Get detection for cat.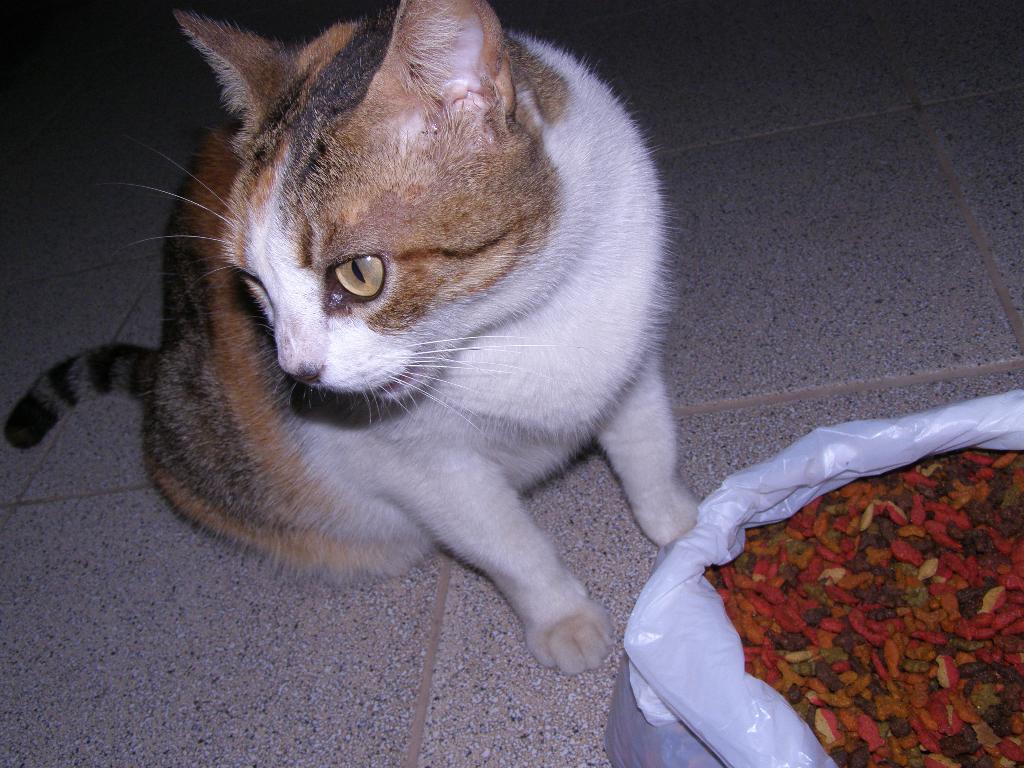
Detection: {"x1": 1, "y1": 0, "x2": 700, "y2": 677}.
